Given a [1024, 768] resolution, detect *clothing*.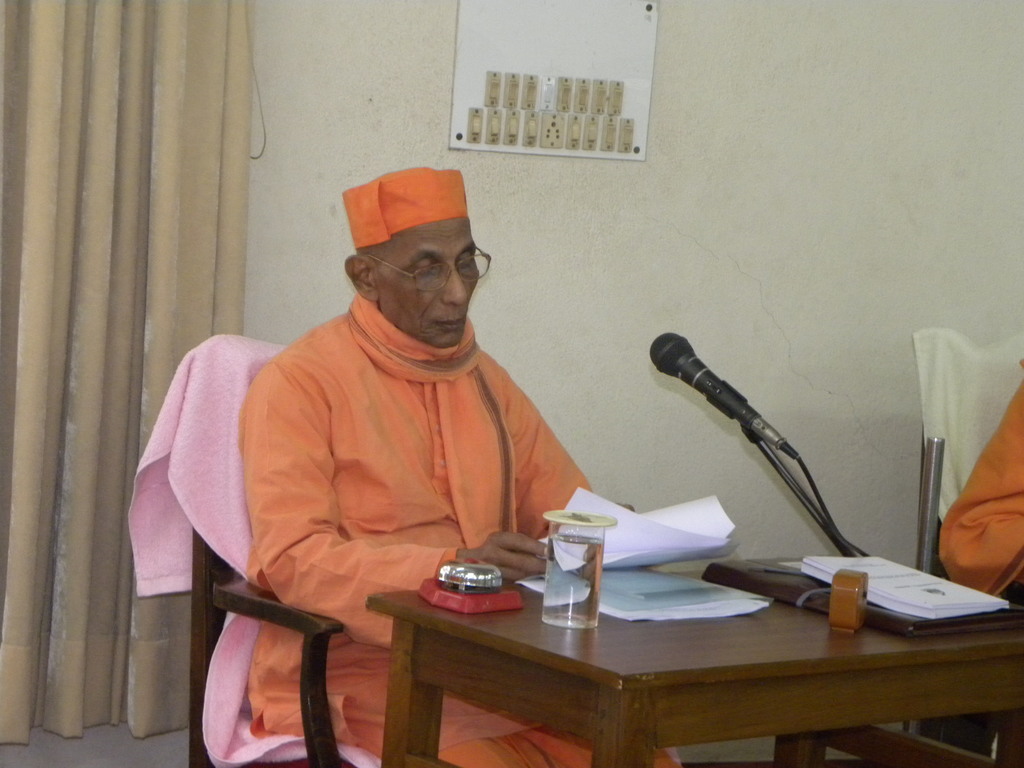
locate(244, 311, 684, 767).
